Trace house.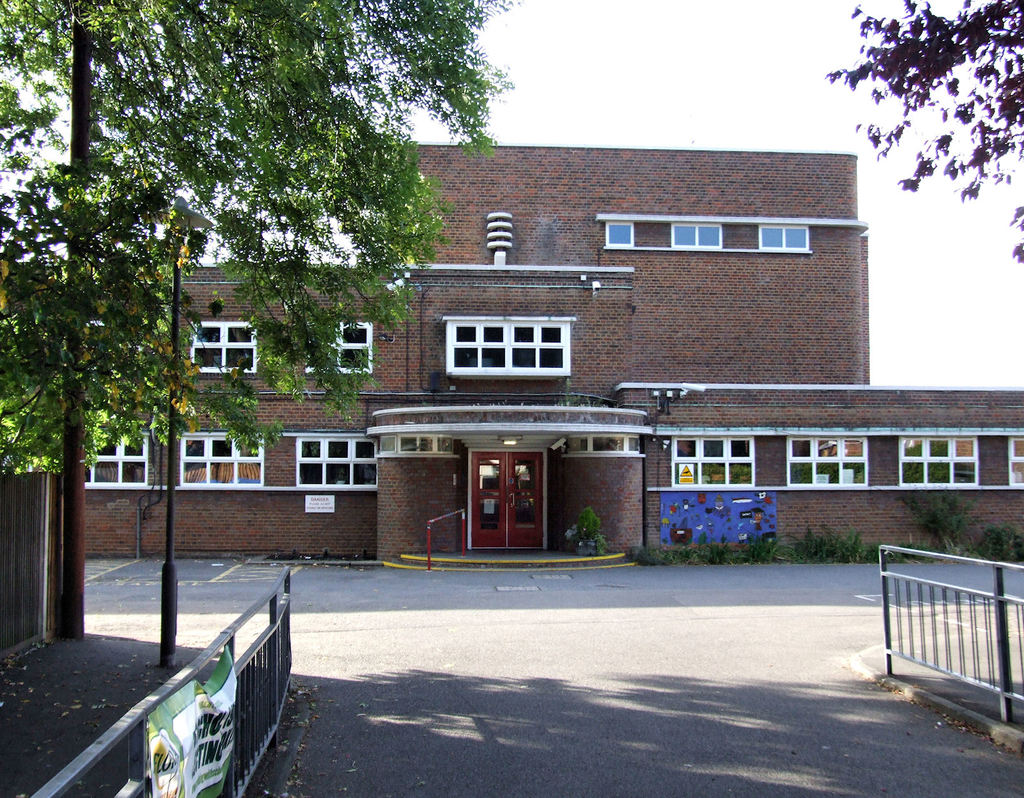
Traced to 0/136/1021/565.
